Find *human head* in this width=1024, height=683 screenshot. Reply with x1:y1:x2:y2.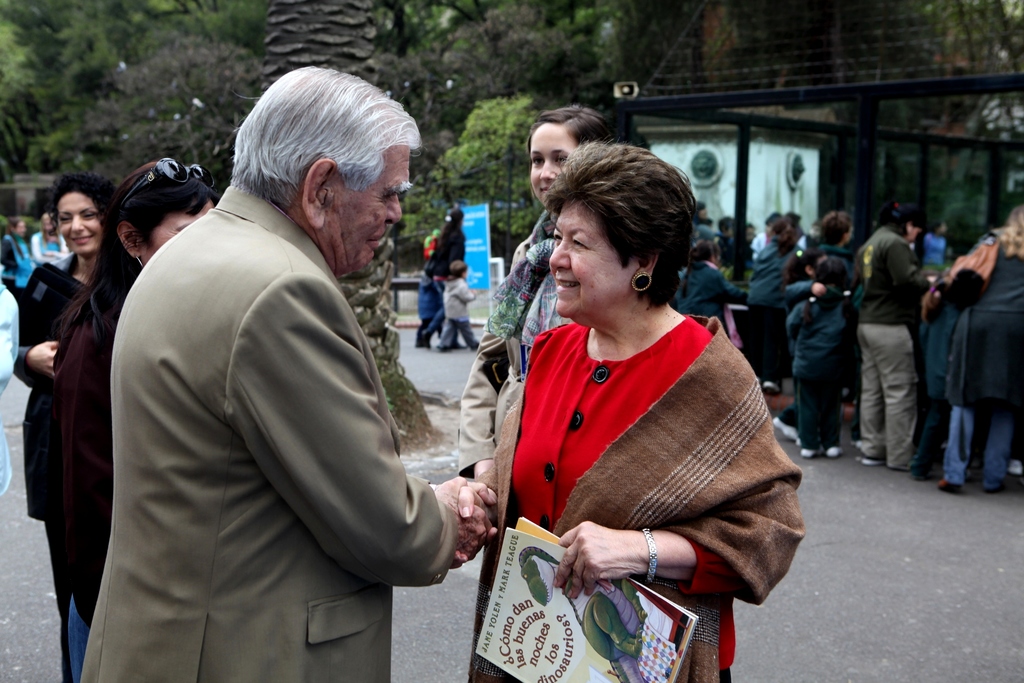
38:215:55:237.
